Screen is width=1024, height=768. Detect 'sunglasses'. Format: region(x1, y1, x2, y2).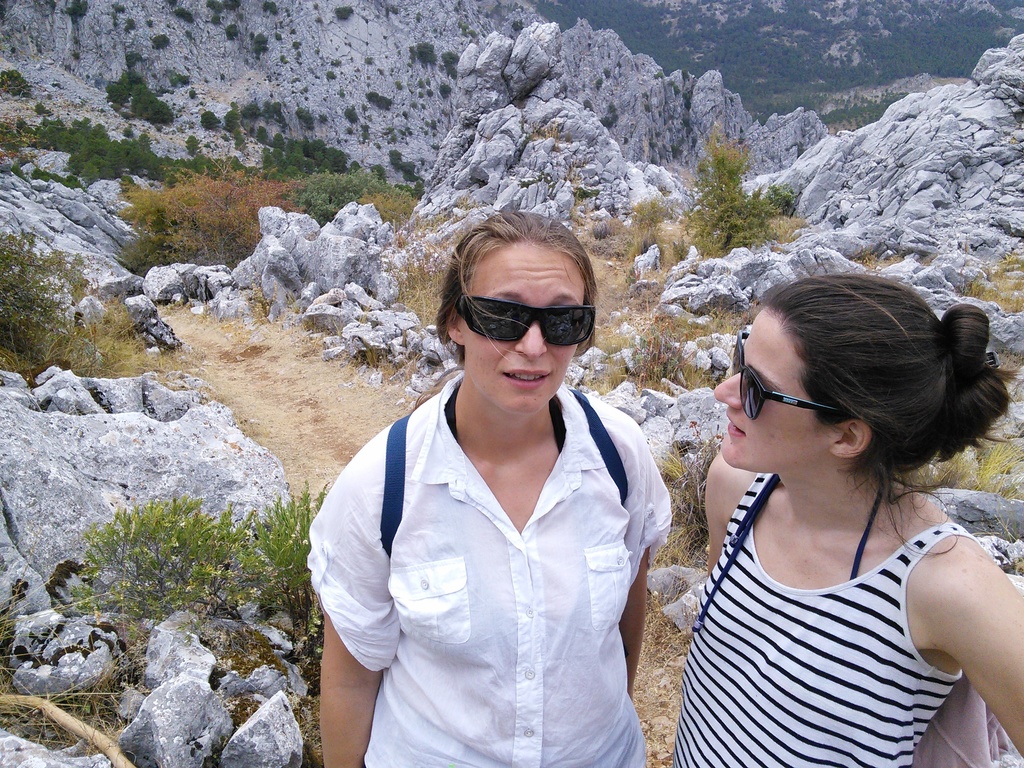
region(730, 331, 838, 420).
